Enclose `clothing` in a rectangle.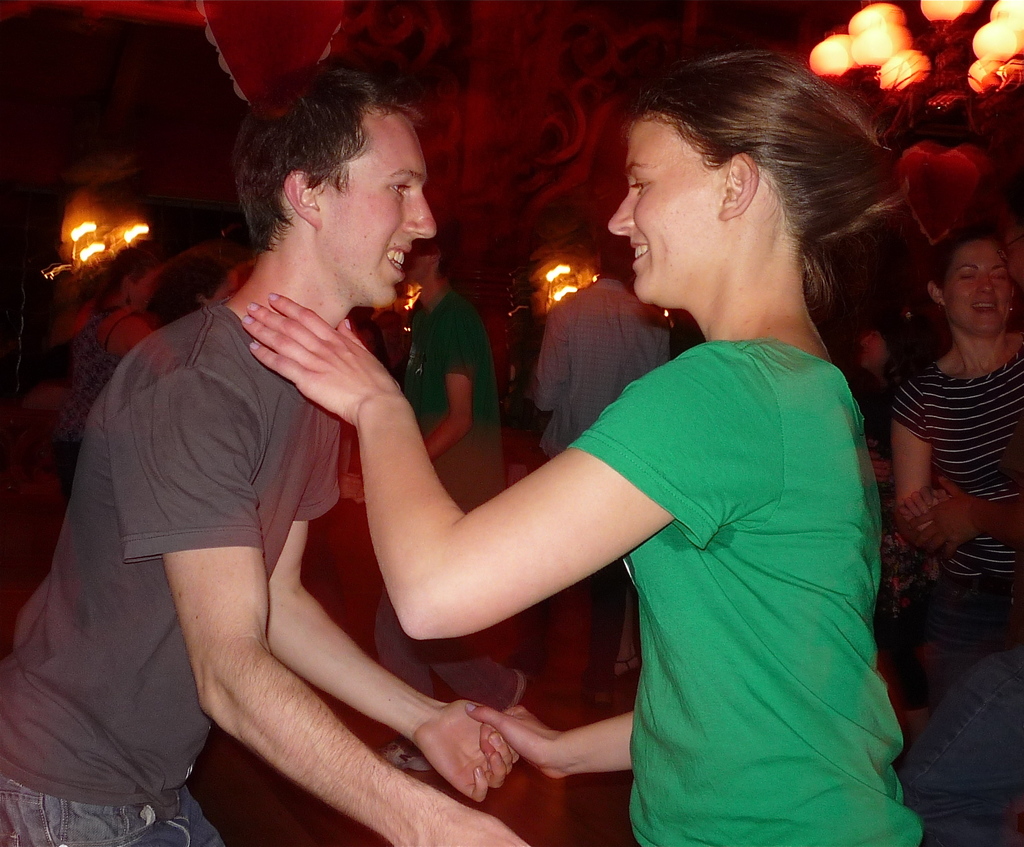
pyautogui.locateOnScreen(881, 342, 1023, 601).
